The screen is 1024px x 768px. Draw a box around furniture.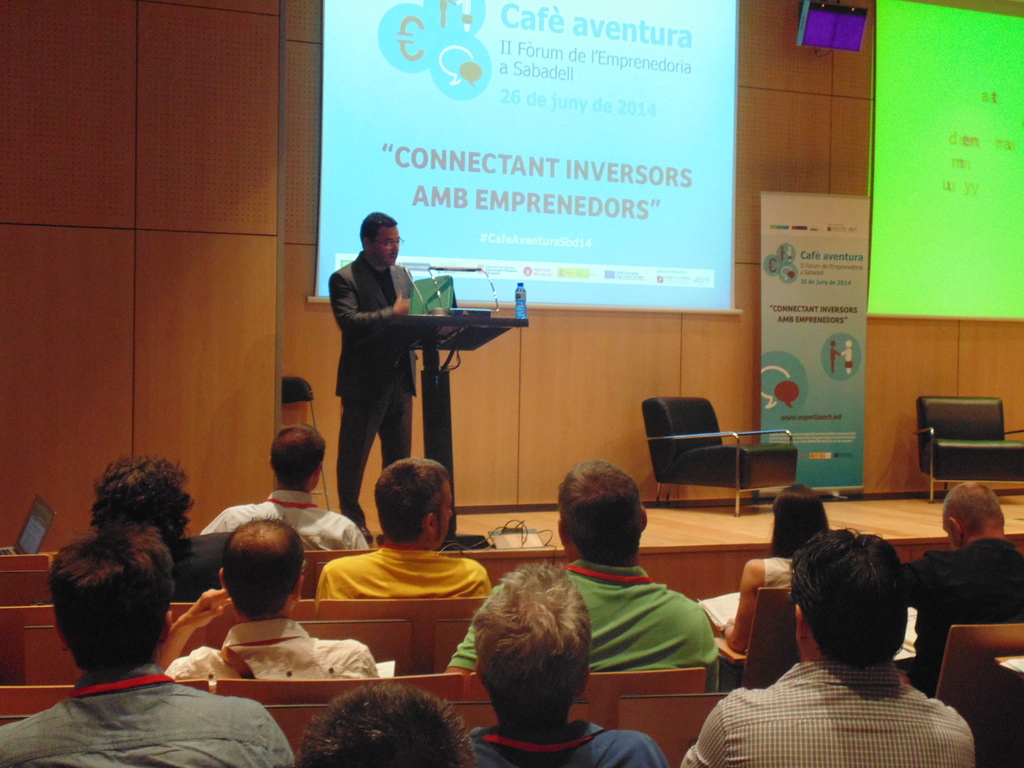
<bbox>355, 315, 530, 547</bbox>.
